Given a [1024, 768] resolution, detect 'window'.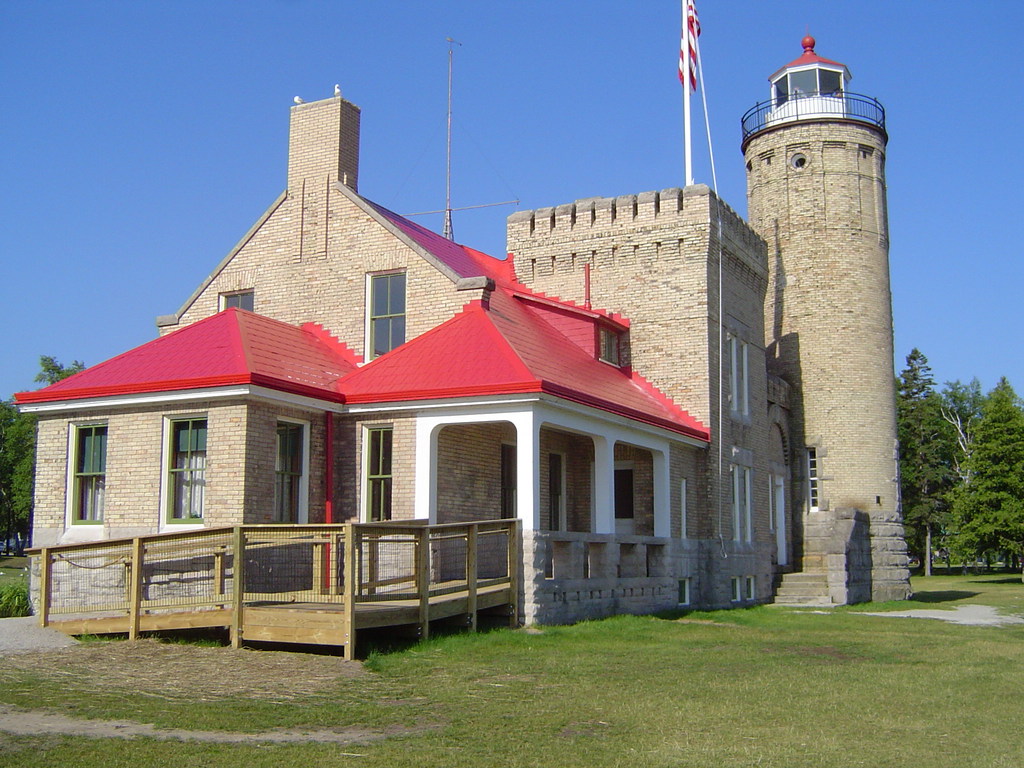
detection(362, 425, 390, 531).
